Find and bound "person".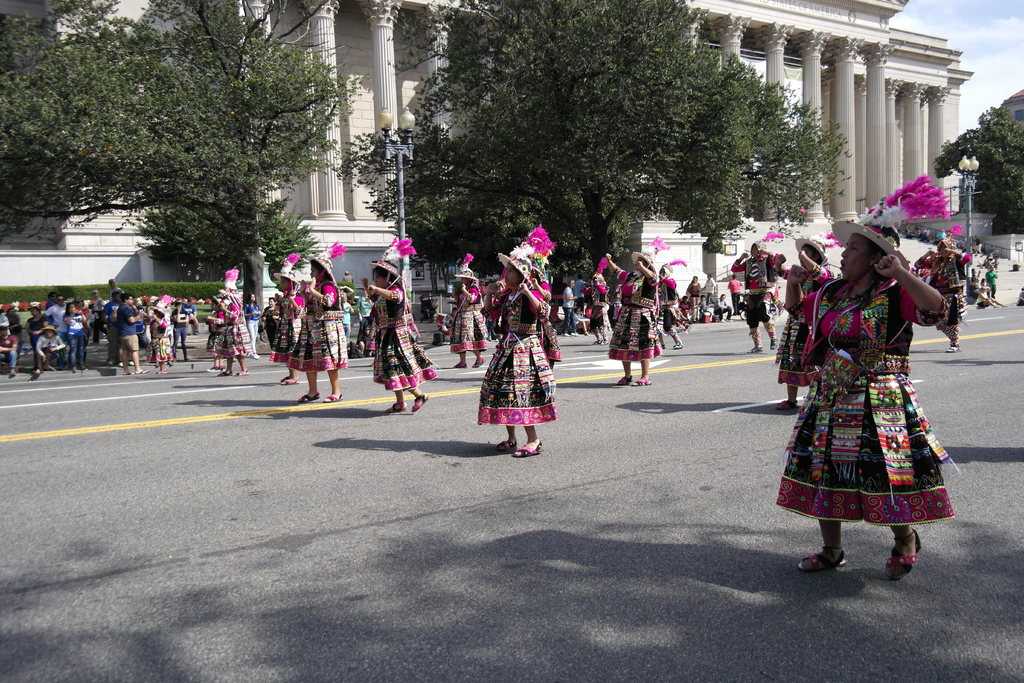
Bound: 483 242 553 457.
